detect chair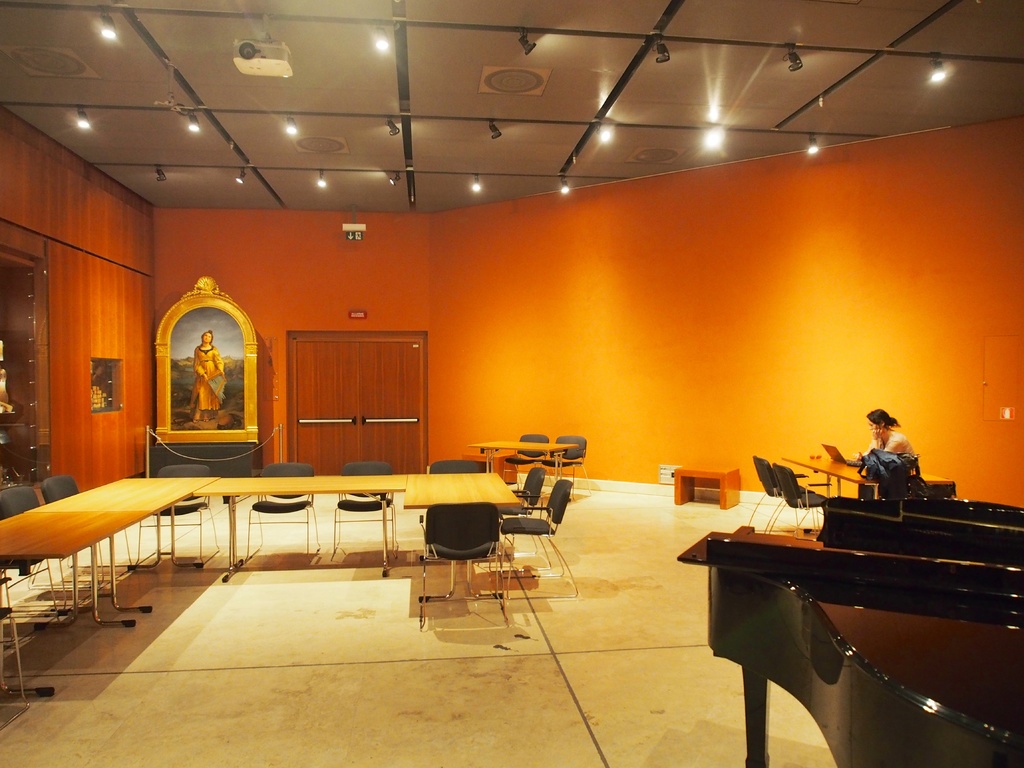
(x1=543, y1=433, x2=589, y2=494)
